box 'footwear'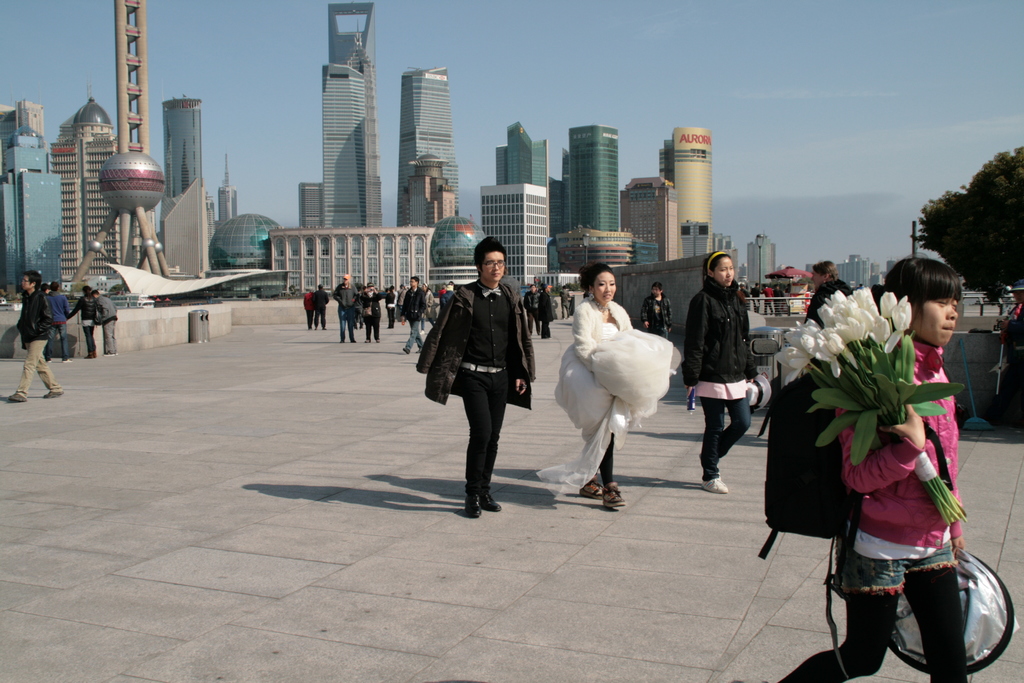
box(114, 352, 118, 354)
